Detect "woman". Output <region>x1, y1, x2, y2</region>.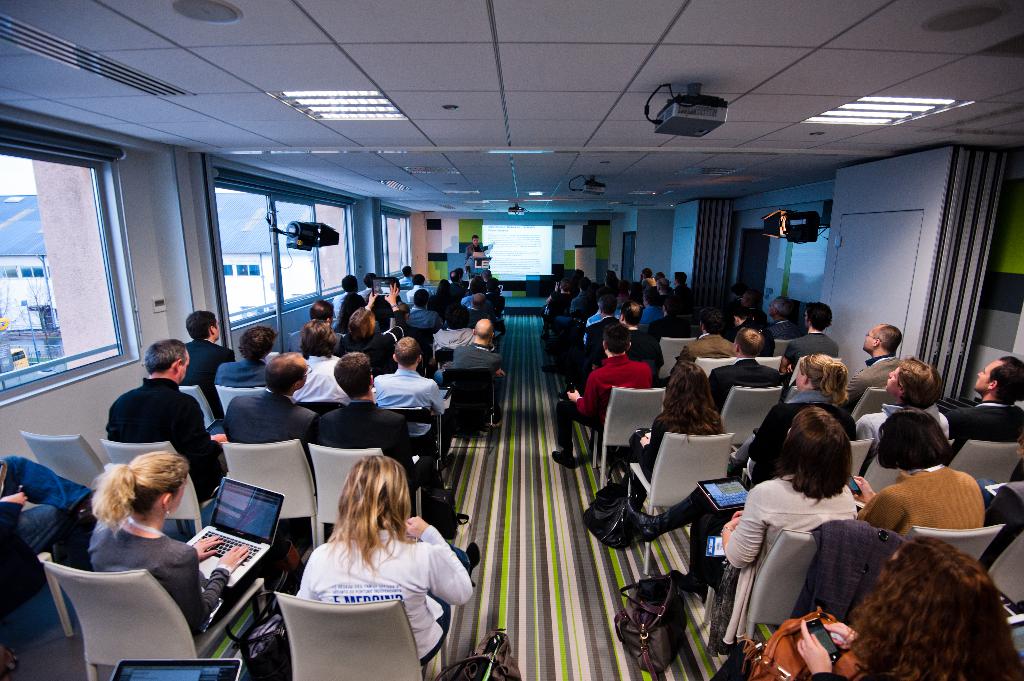
<region>611, 357, 733, 508</region>.
